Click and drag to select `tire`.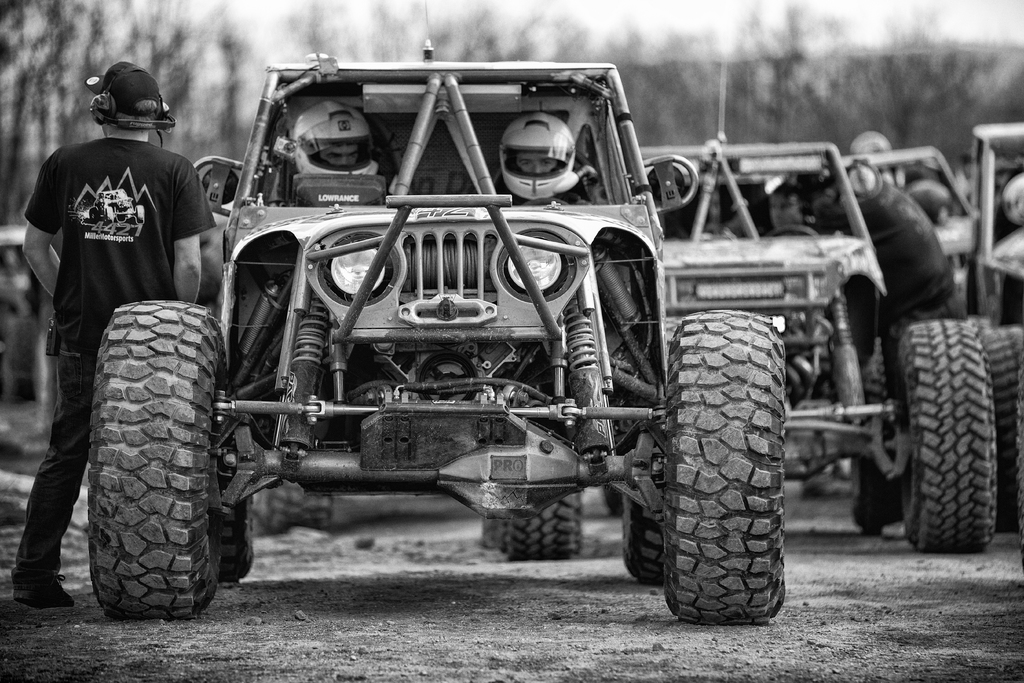
Selection: bbox=[897, 324, 995, 552].
